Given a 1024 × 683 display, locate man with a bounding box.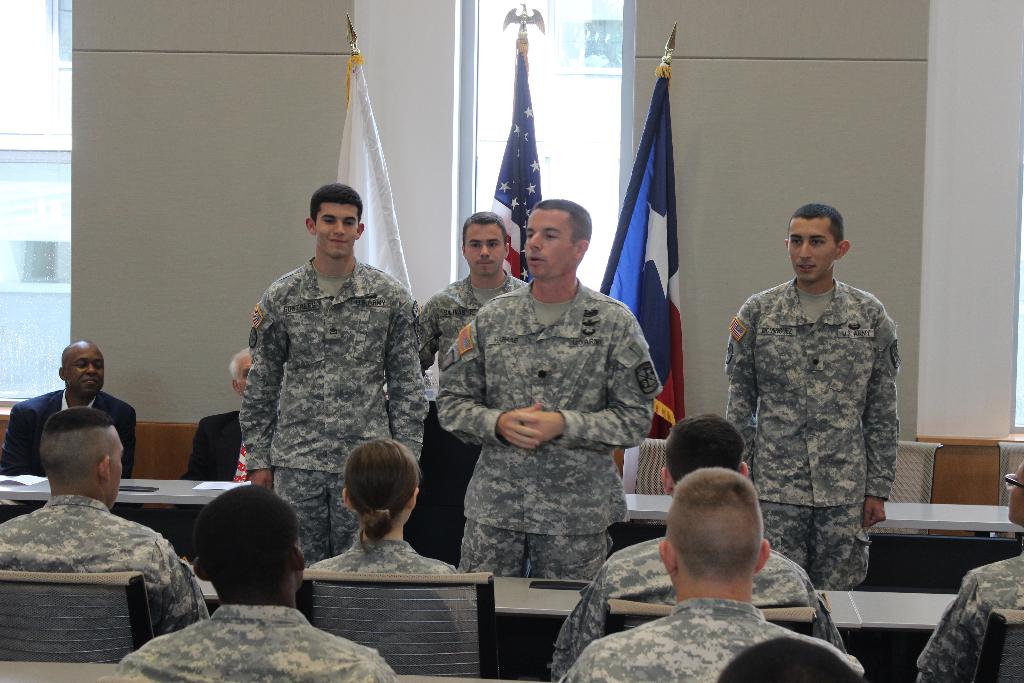
Located: 0,404,212,662.
